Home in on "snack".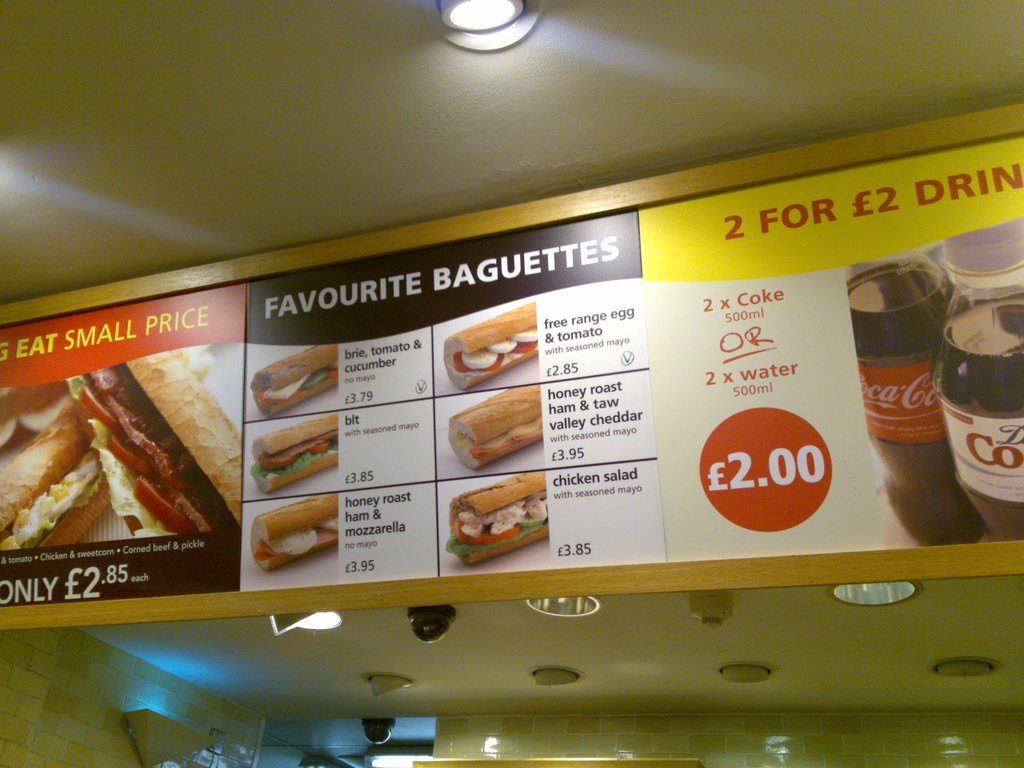
Homed in at {"x1": 447, "y1": 305, "x2": 536, "y2": 393}.
